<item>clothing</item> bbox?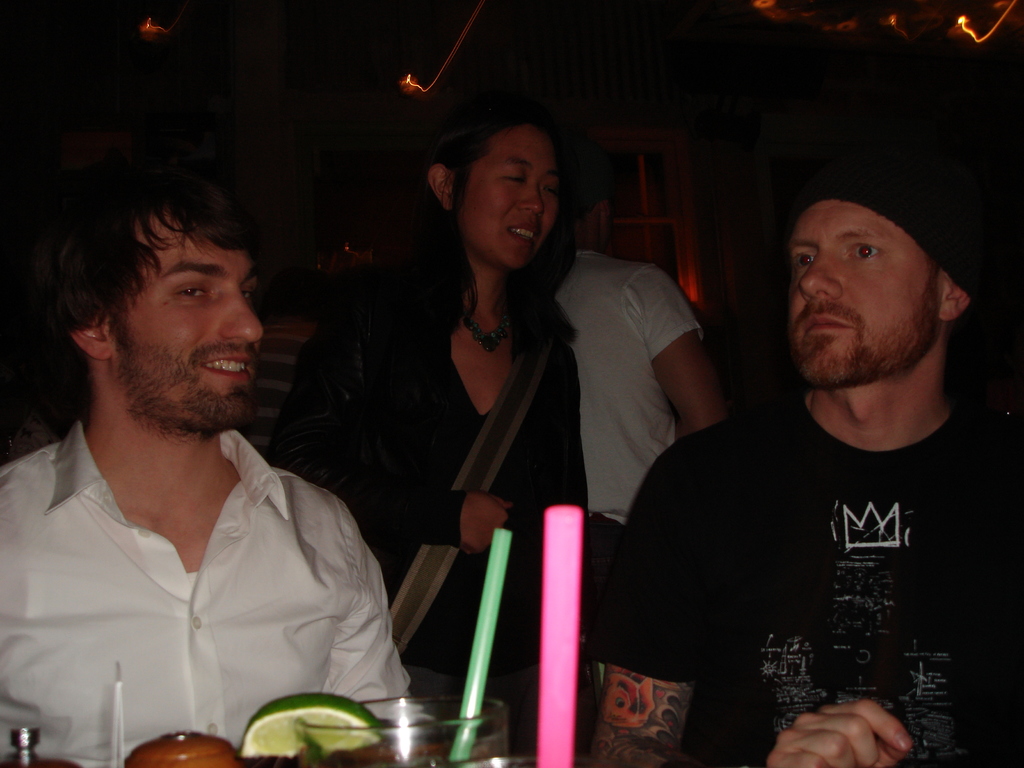
[left=587, top=390, right=1023, bottom=767]
